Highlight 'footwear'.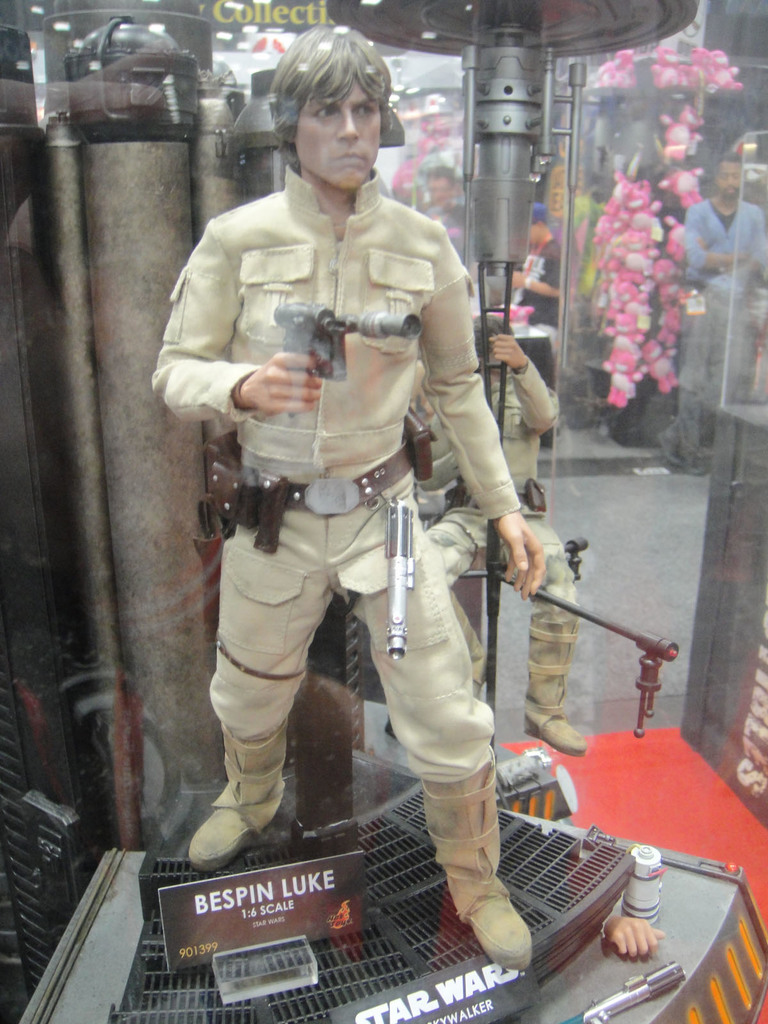
Highlighted region: [left=653, top=428, right=685, bottom=472].
